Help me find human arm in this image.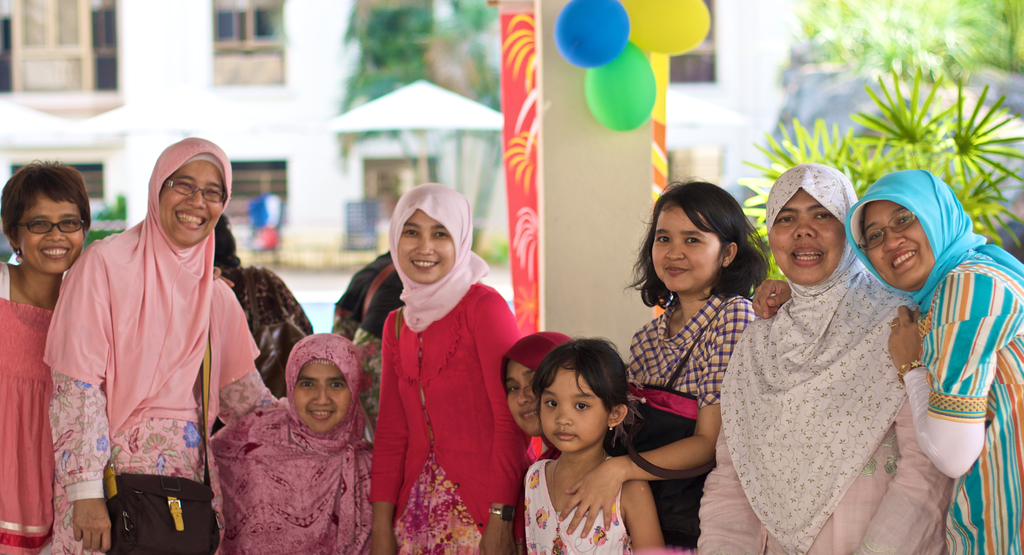
Found it: x1=623 y1=481 x2=664 y2=554.
